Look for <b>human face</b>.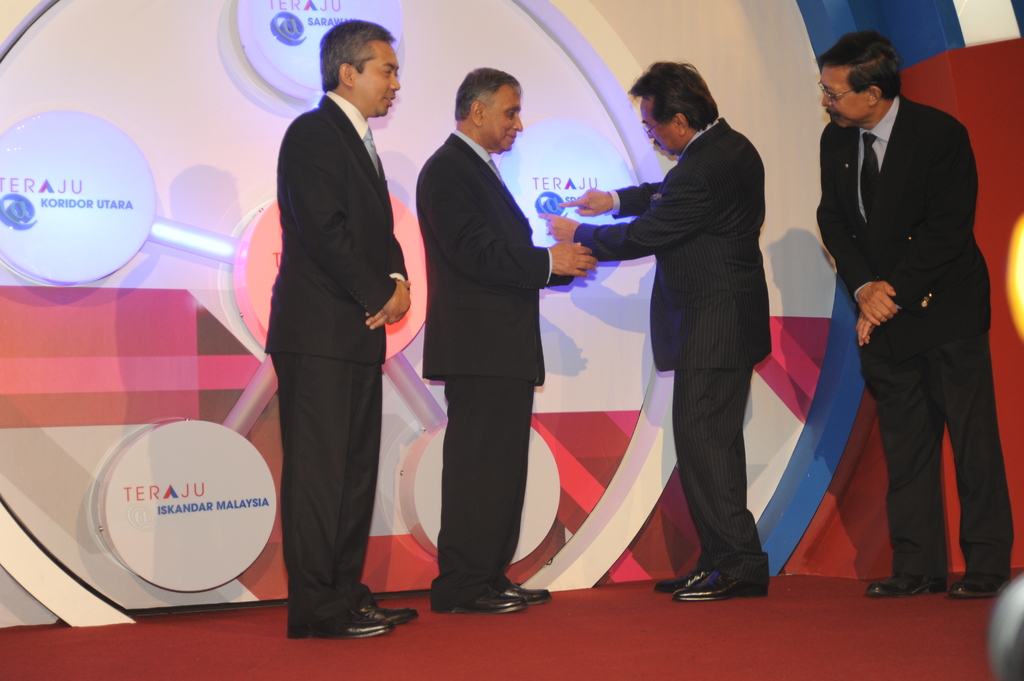
Found: select_region(352, 42, 399, 118).
